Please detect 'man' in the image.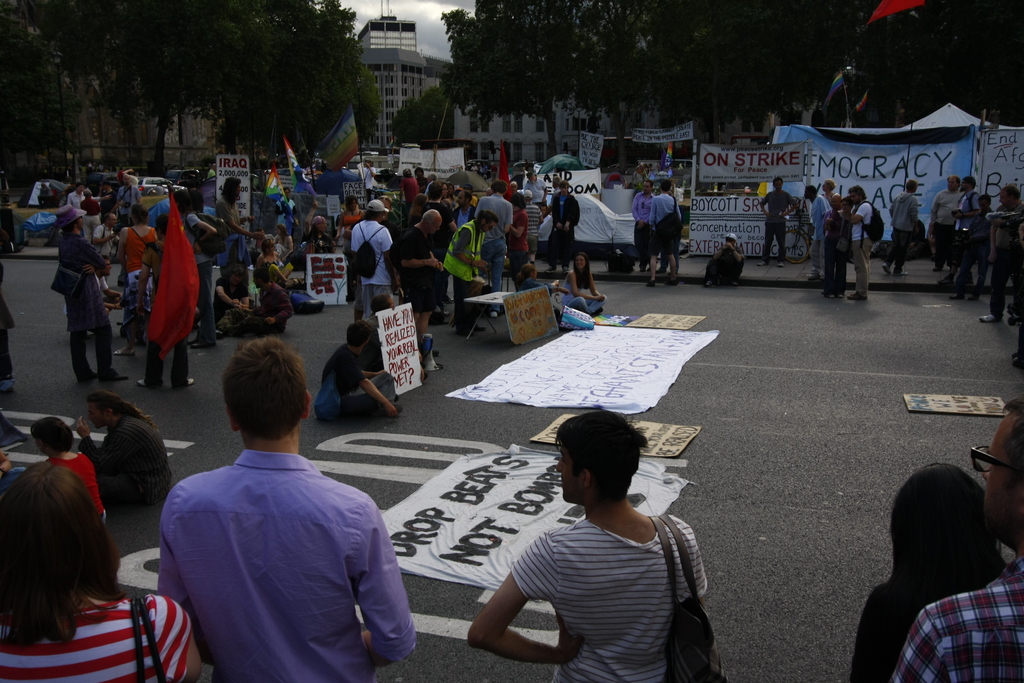
(x1=632, y1=189, x2=655, y2=272).
